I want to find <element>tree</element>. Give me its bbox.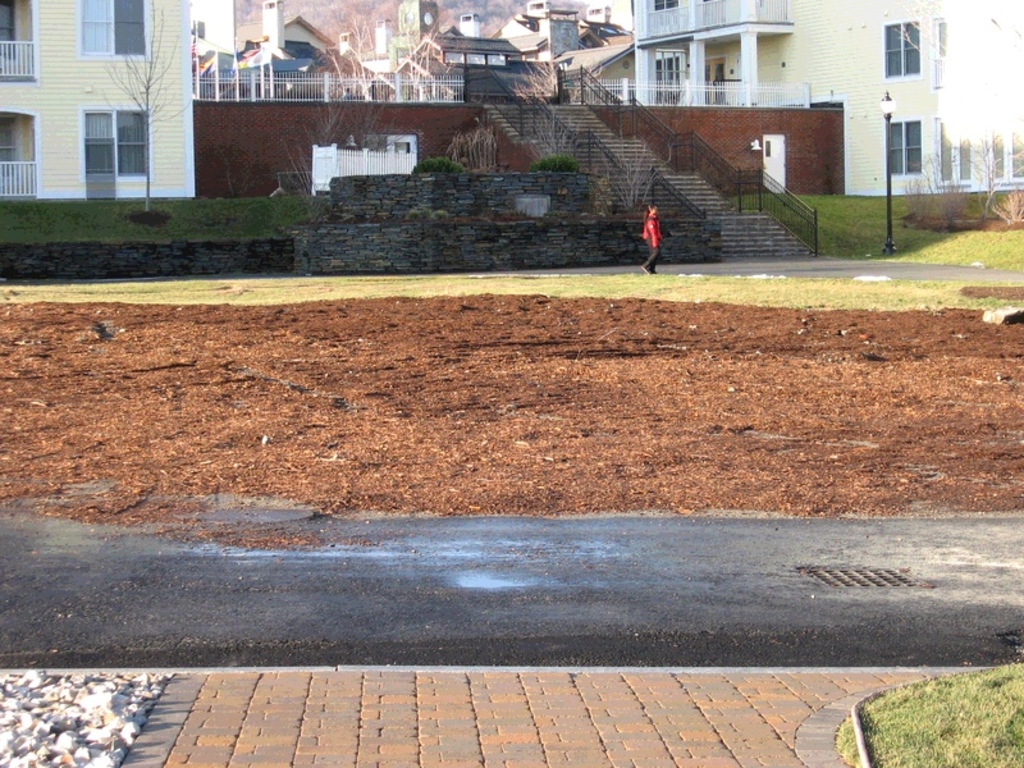
bbox=(91, 0, 204, 215).
